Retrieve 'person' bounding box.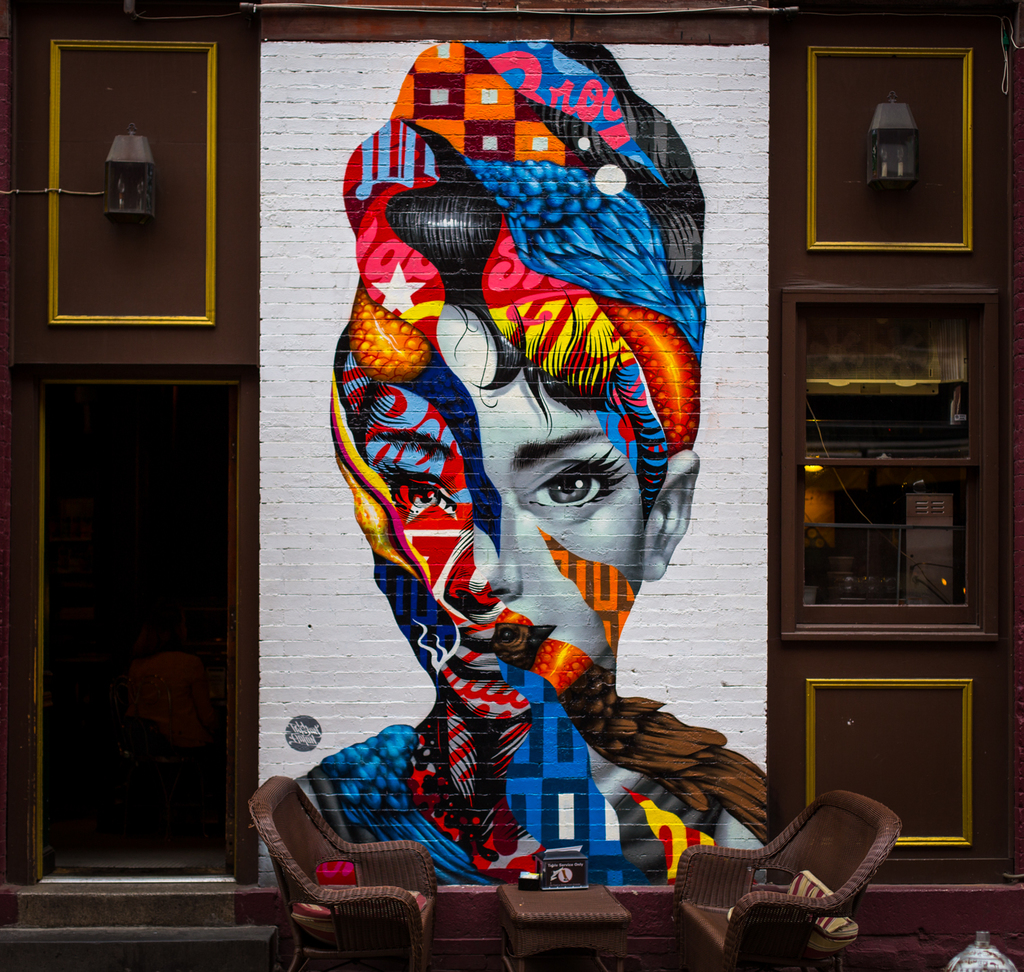
Bounding box: bbox=(324, 54, 733, 920).
